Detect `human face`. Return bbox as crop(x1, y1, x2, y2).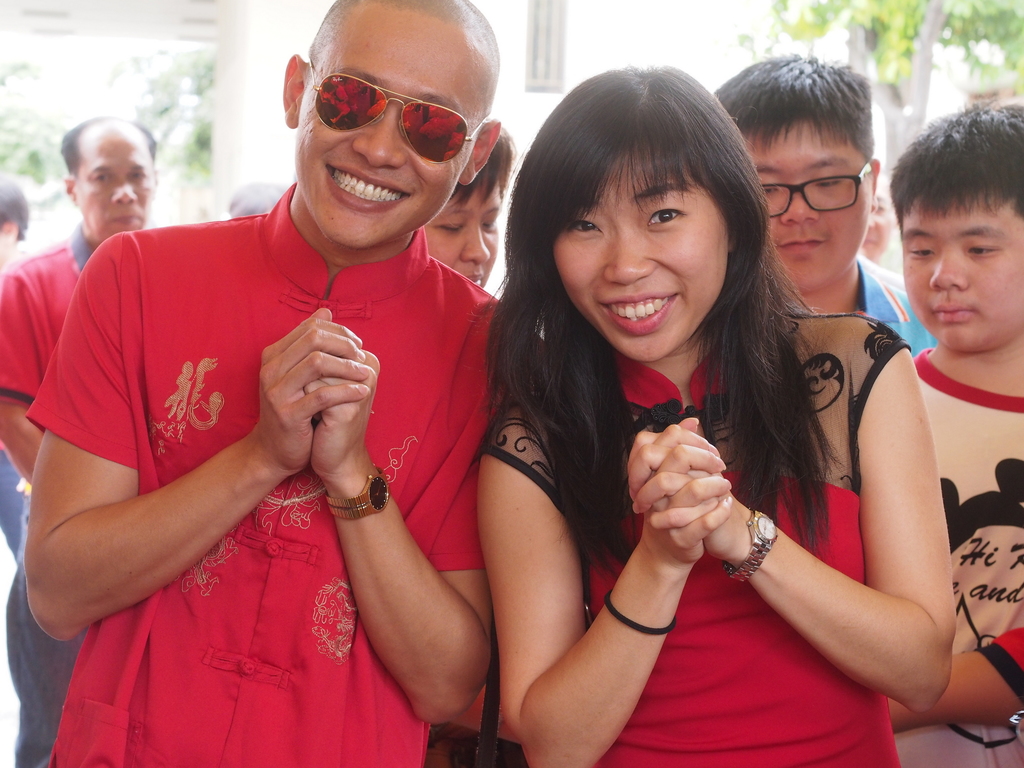
crop(425, 171, 502, 292).
